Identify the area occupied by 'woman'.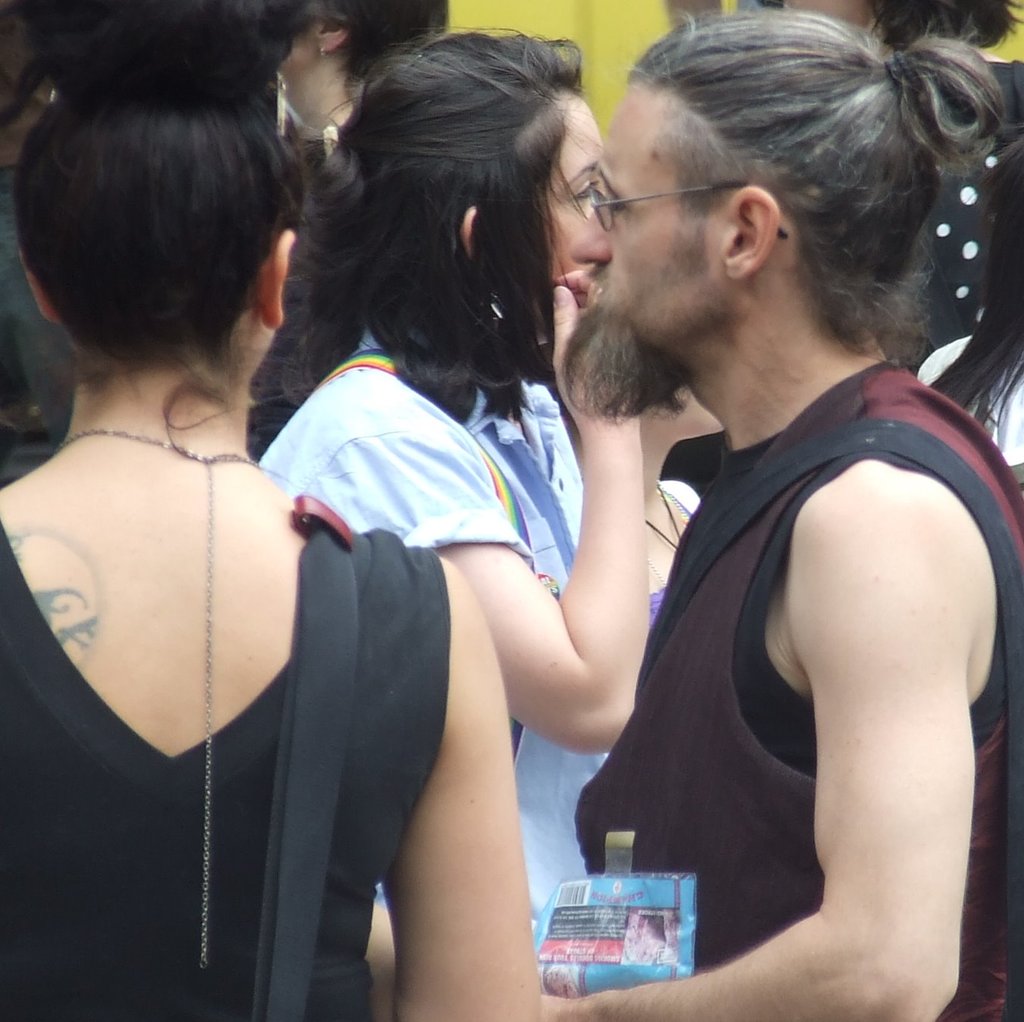
Area: box=[247, 25, 659, 962].
